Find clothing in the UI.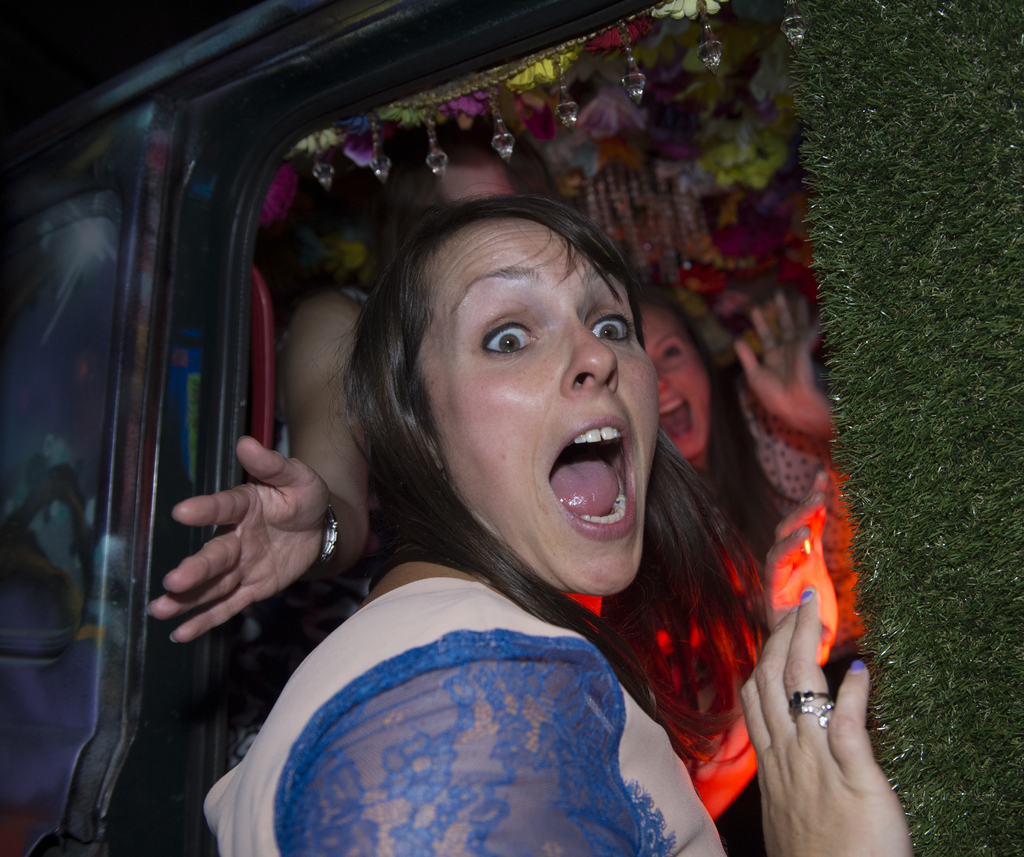
UI element at <bbox>193, 513, 748, 837</bbox>.
